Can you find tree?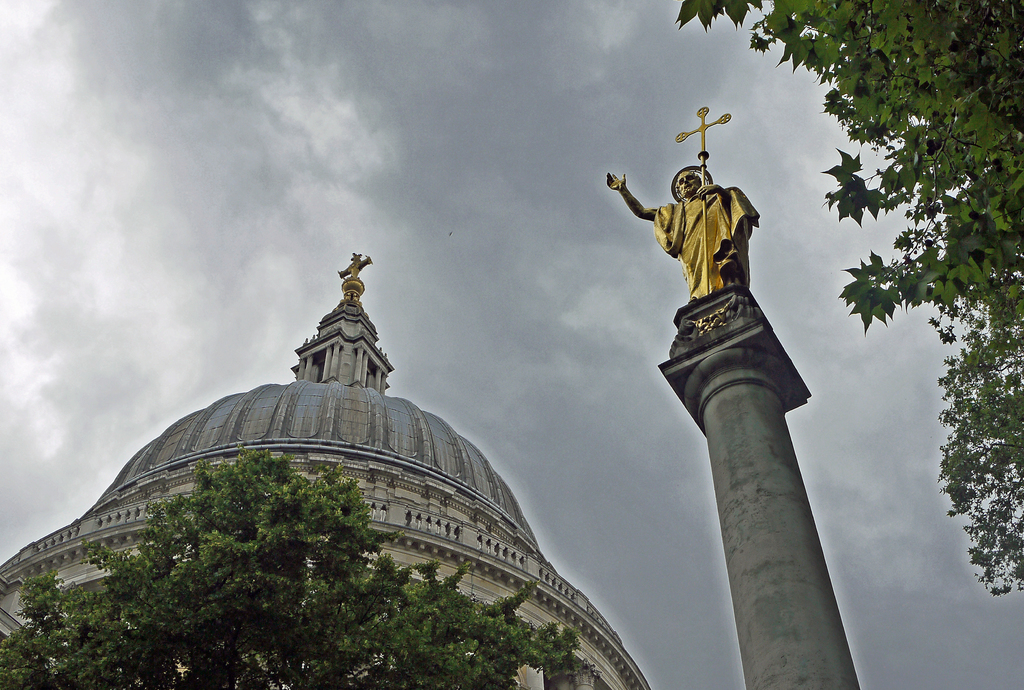
Yes, bounding box: (x1=934, y1=289, x2=1023, y2=612).
